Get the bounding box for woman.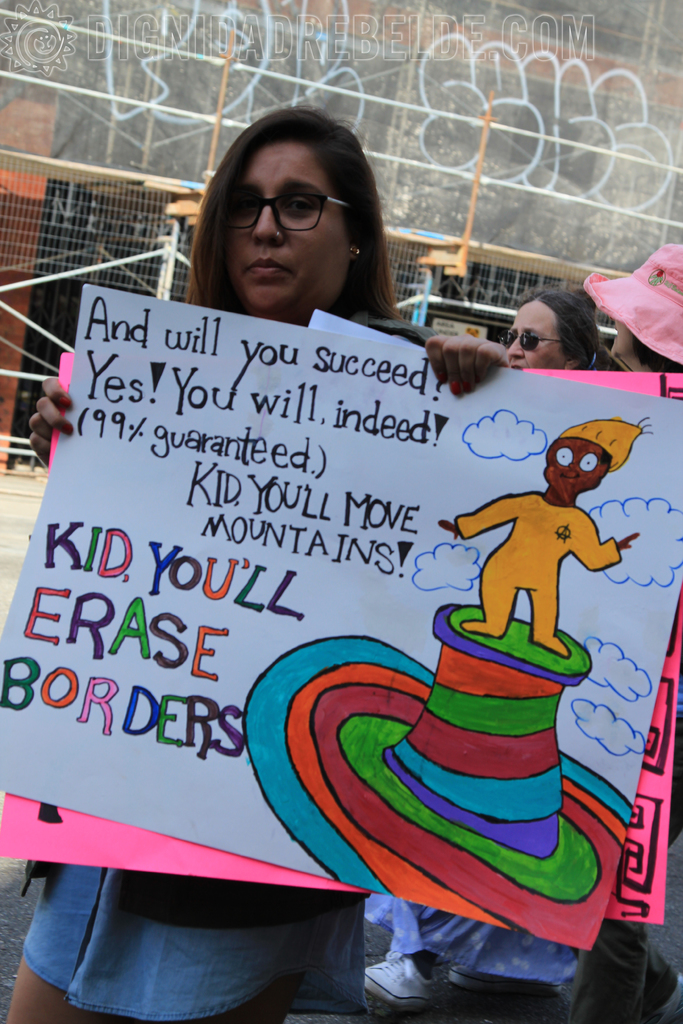
x1=1 y1=106 x2=511 y2=1023.
